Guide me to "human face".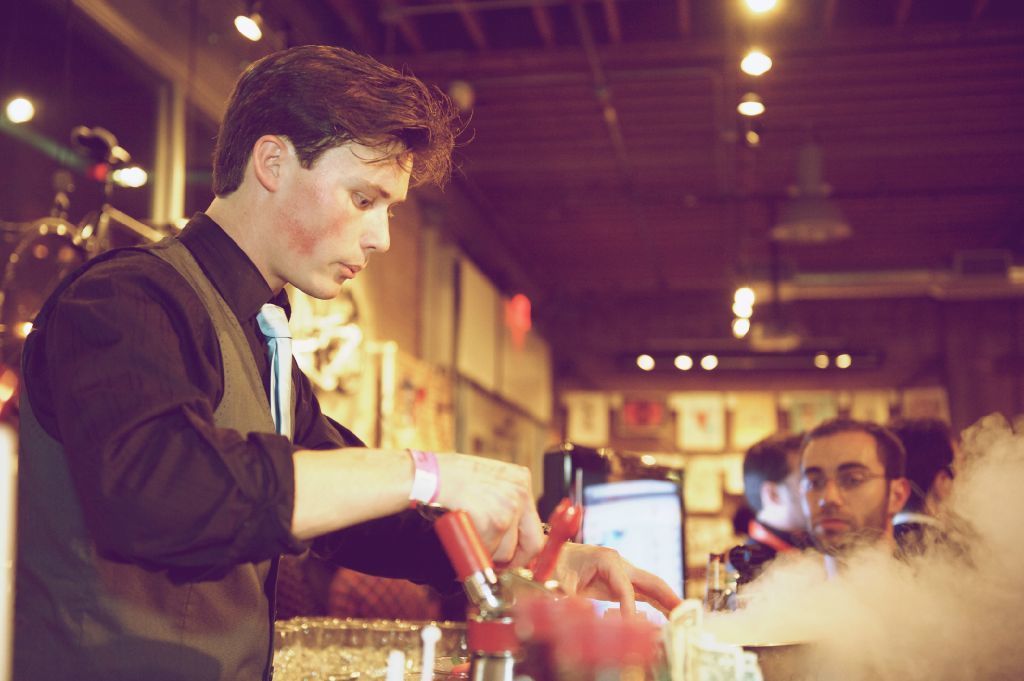
Guidance: Rect(797, 436, 892, 549).
